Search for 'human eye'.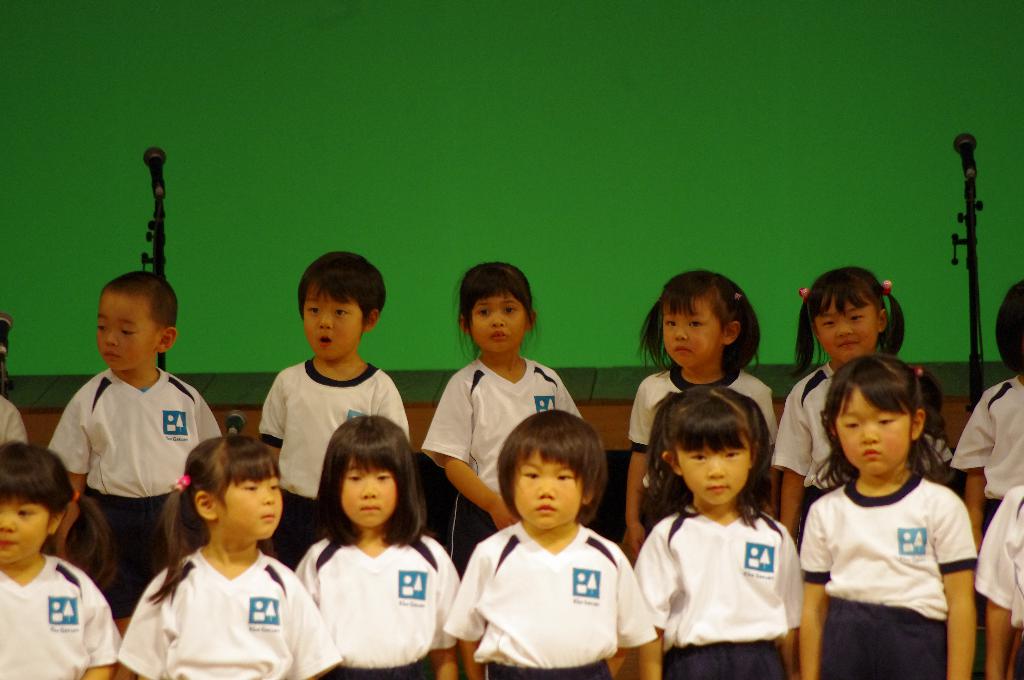
Found at 726:442:744:463.
